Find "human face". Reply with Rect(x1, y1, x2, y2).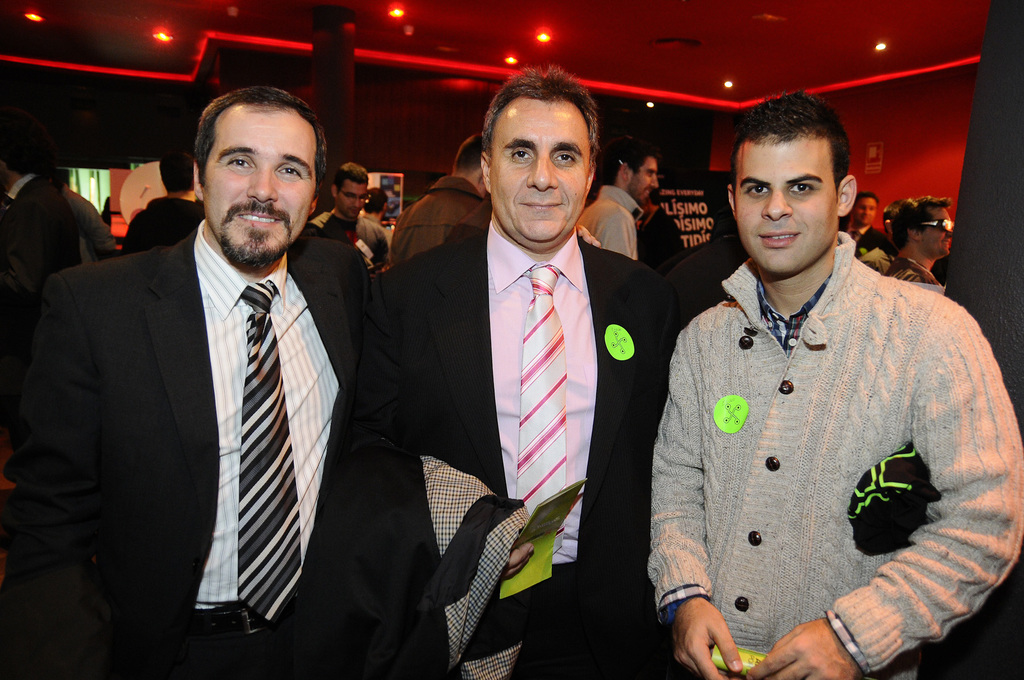
Rect(855, 196, 877, 225).
